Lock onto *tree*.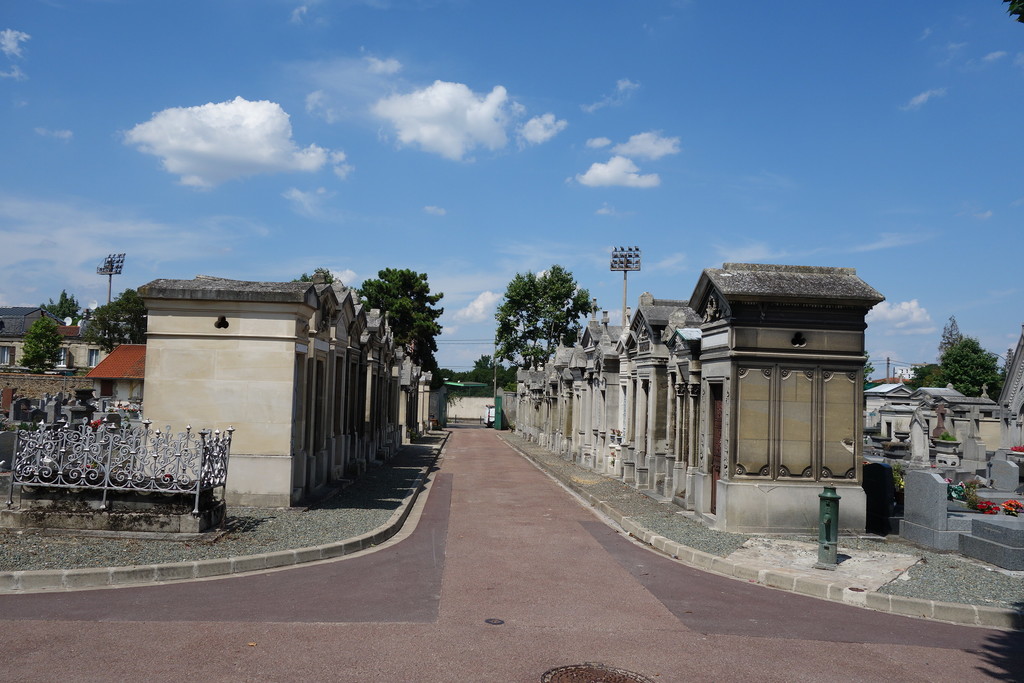
Locked: l=492, t=267, r=601, b=370.
